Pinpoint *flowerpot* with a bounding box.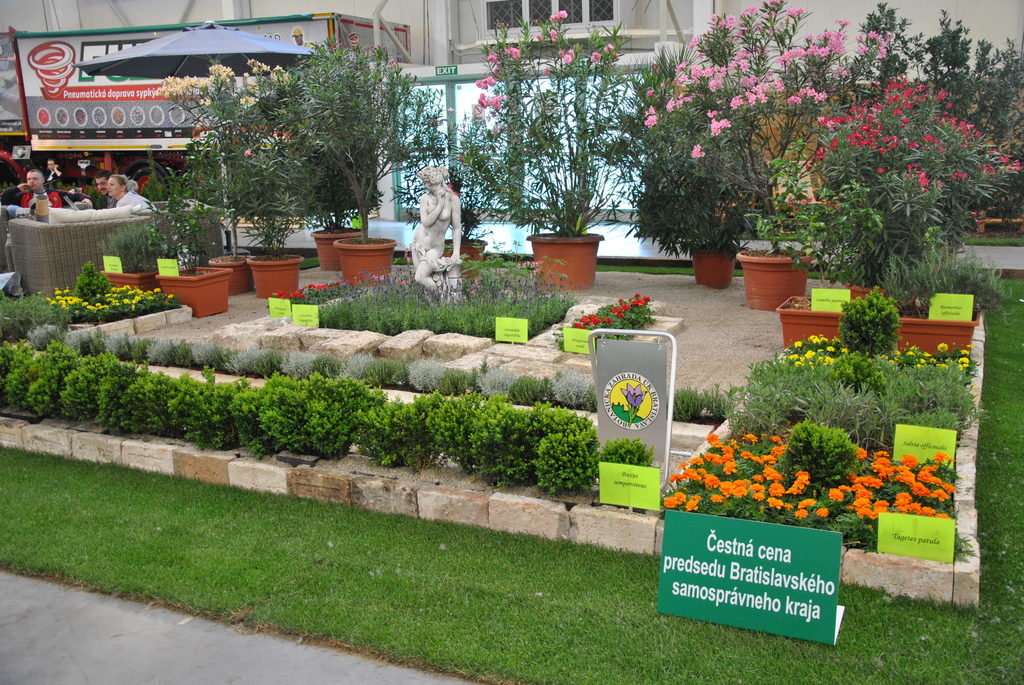
<box>152,267,230,317</box>.
